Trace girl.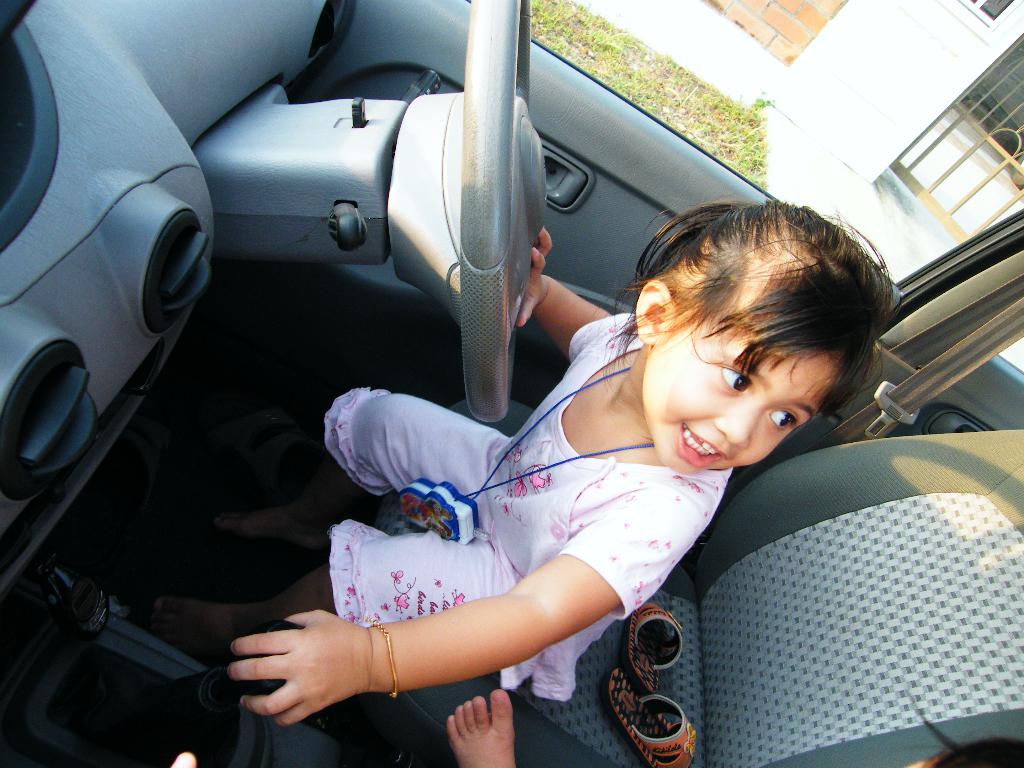
Traced to [left=231, top=198, right=892, bottom=725].
